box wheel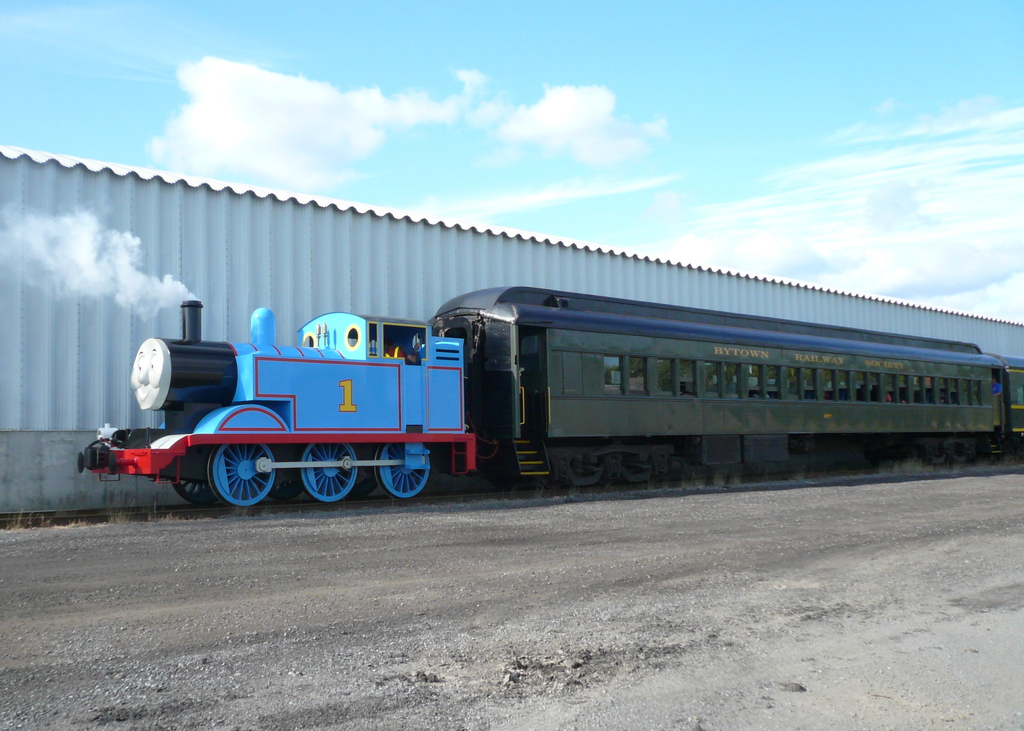
region(191, 448, 273, 507)
